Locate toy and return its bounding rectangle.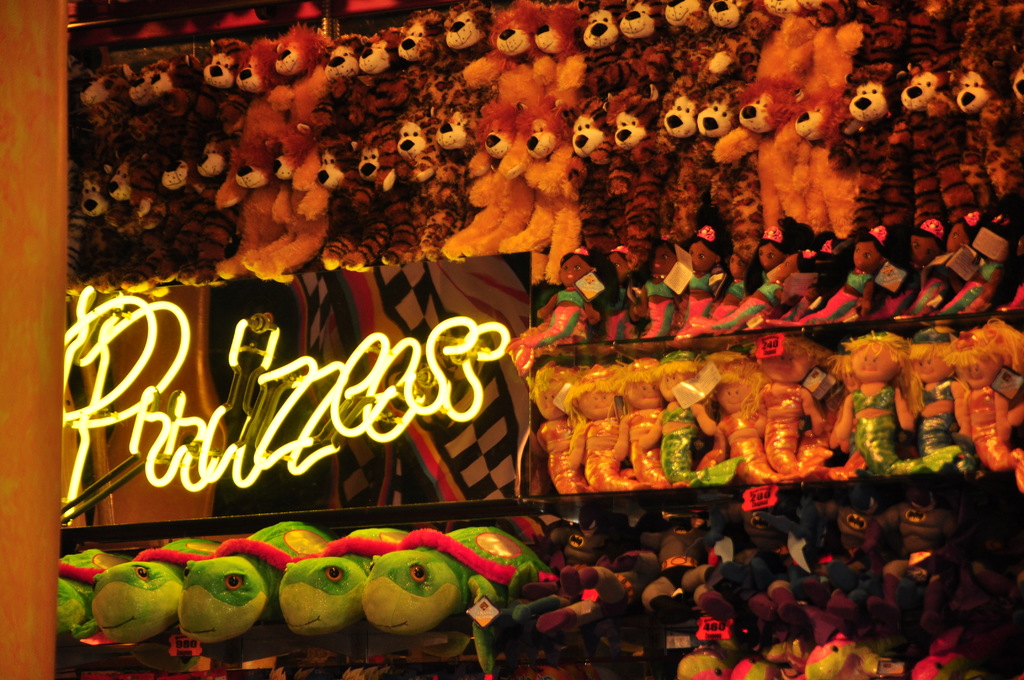
select_region(362, 25, 417, 140).
